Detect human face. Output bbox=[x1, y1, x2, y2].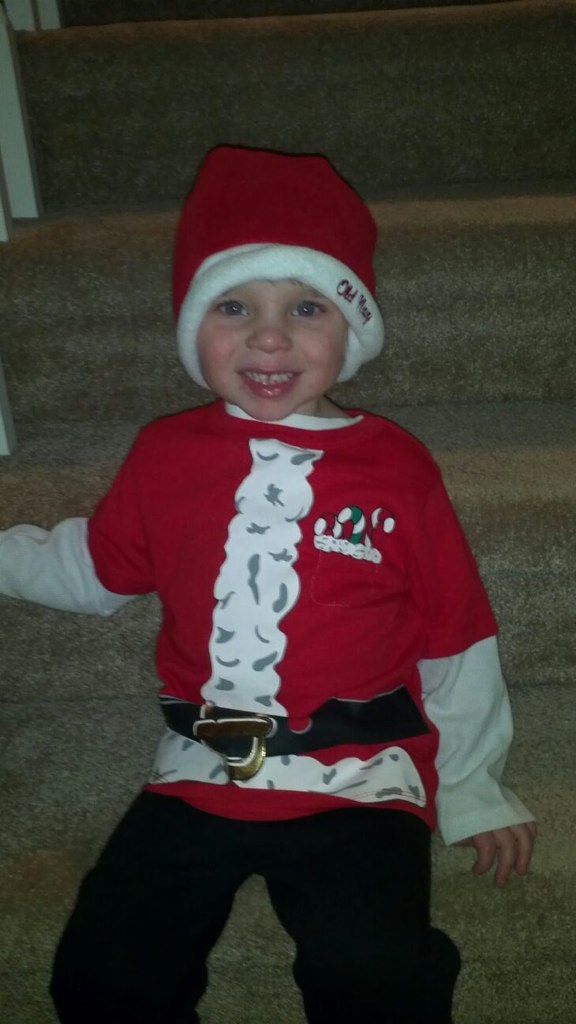
bbox=[187, 276, 355, 423].
